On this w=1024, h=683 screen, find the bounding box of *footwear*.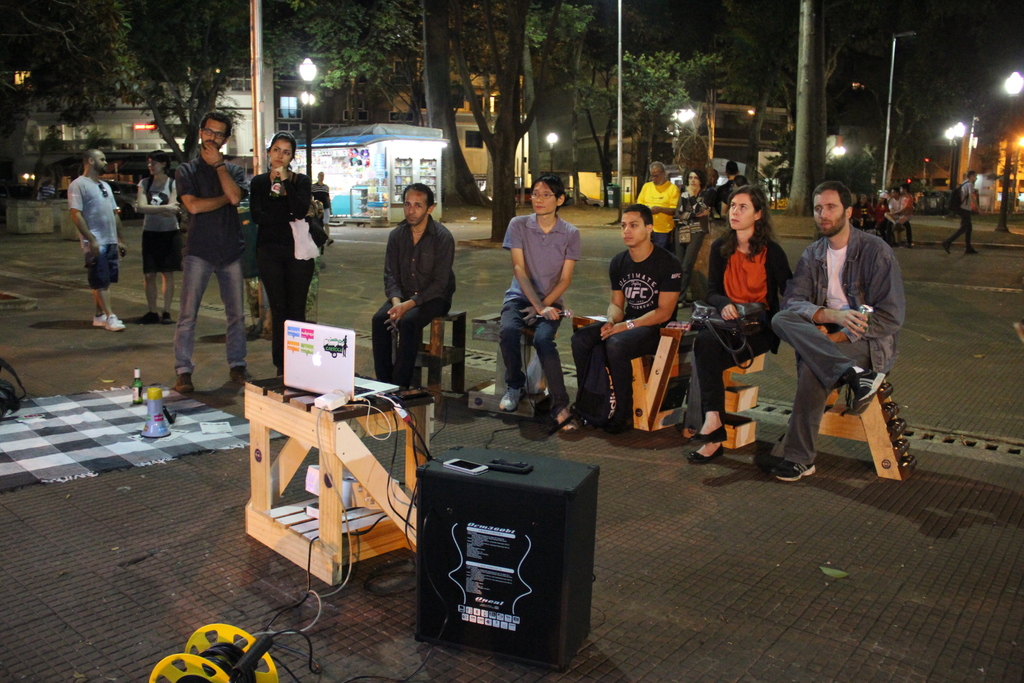
Bounding box: <box>506,378,520,410</box>.
